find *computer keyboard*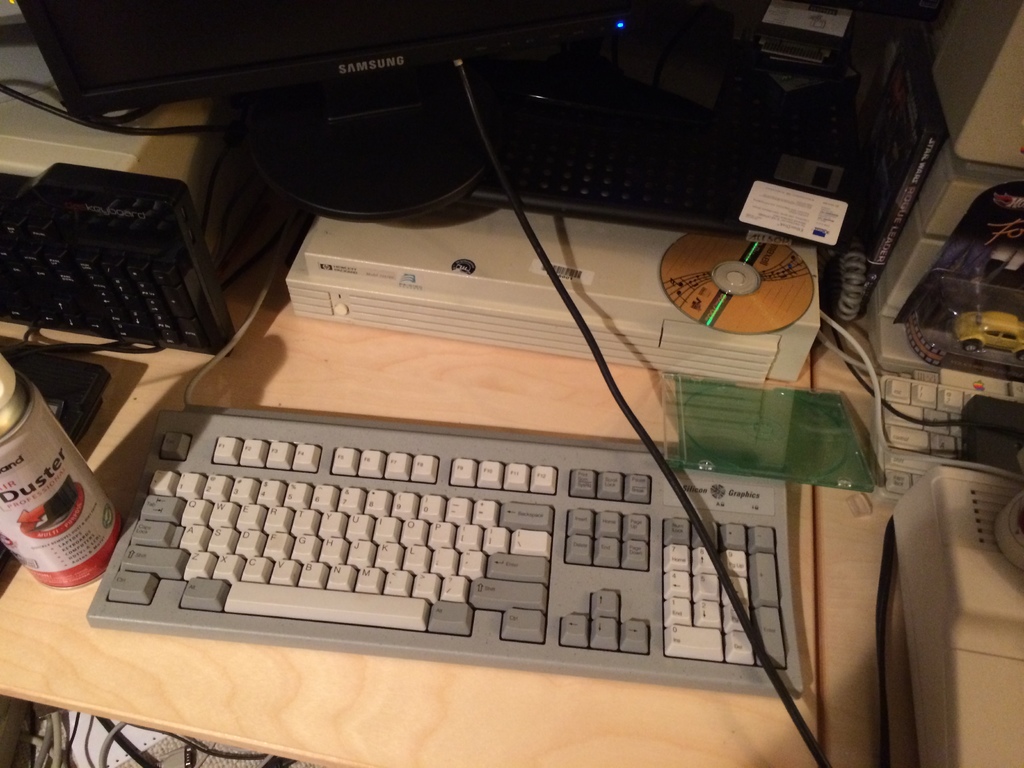
463 119 834 252
